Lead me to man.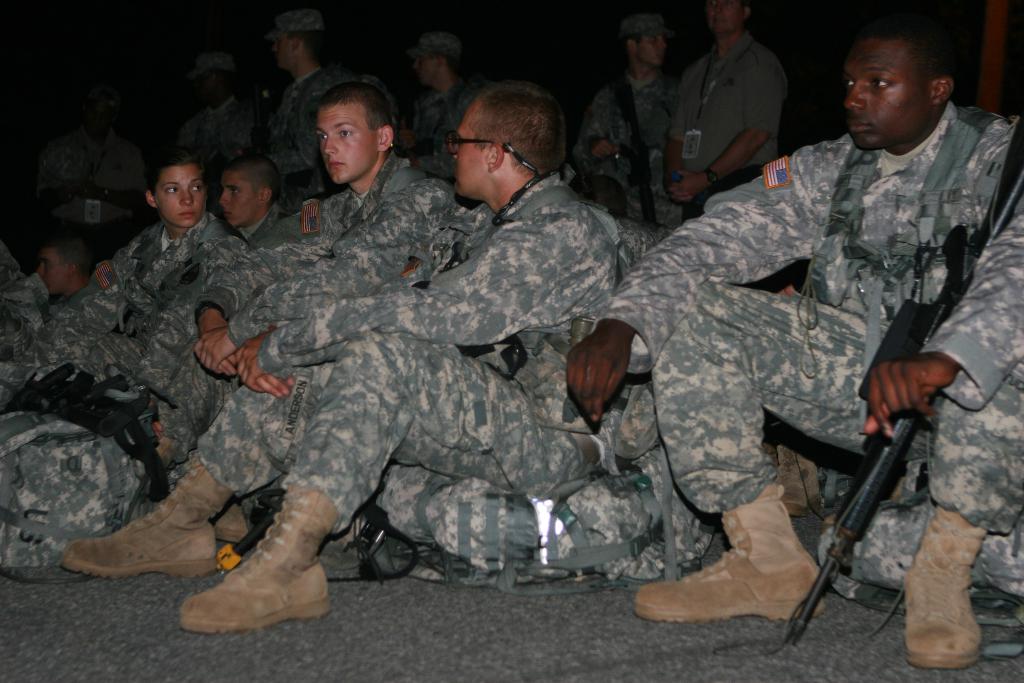
Lead to [x1=664, y1=0, x2=796, y2=227].
